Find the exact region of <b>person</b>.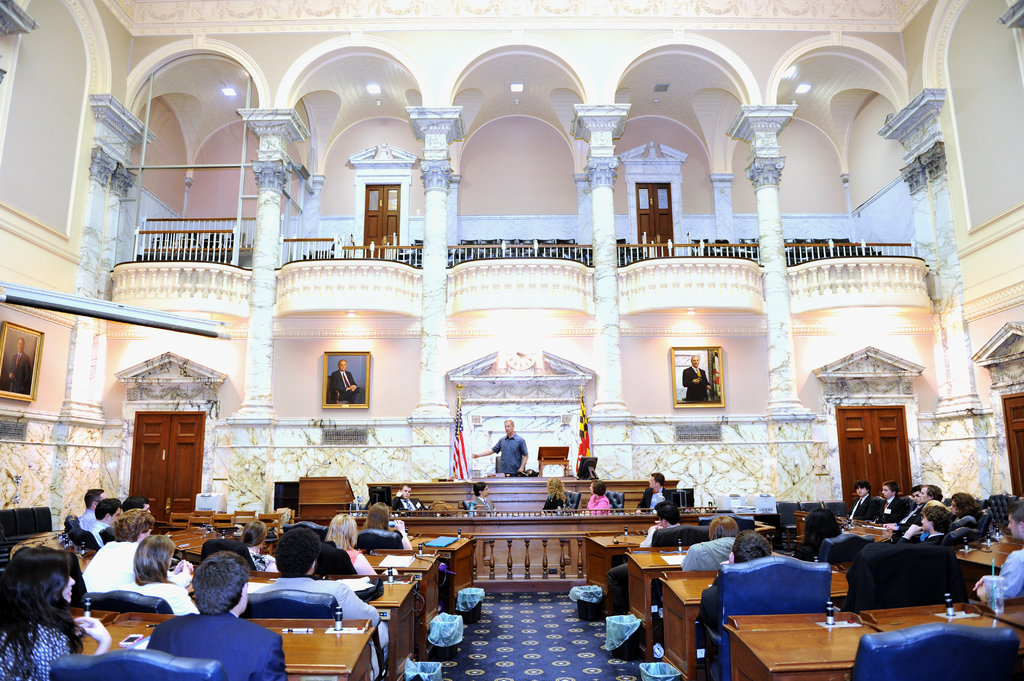
Exact region: <region>586, 483, 610, 509</region>.
